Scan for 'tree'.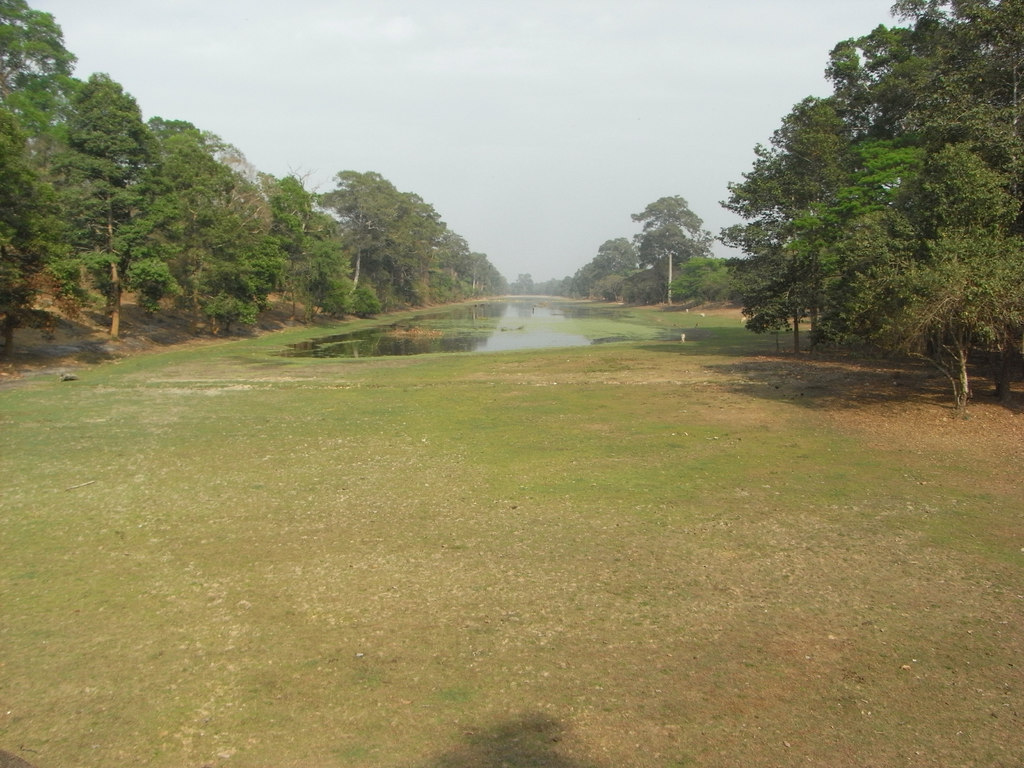
Scan result: l=437, t=231, r=468, b=277.
